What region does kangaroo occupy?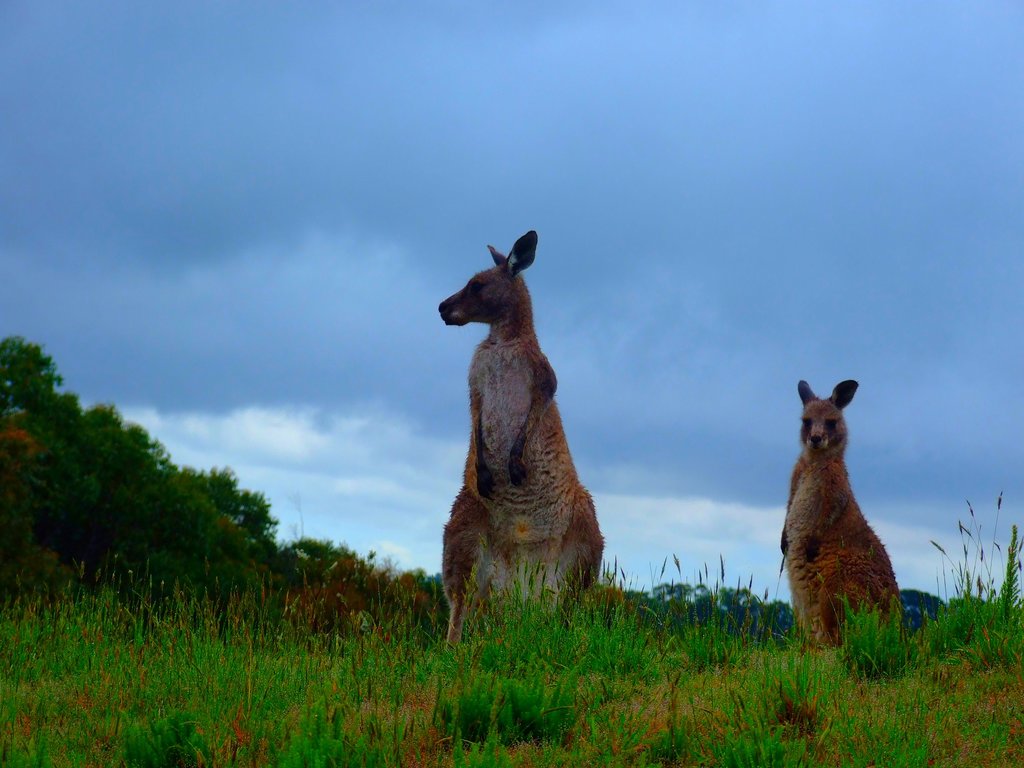
(left=440, top=230, right=606, bottom=653).
